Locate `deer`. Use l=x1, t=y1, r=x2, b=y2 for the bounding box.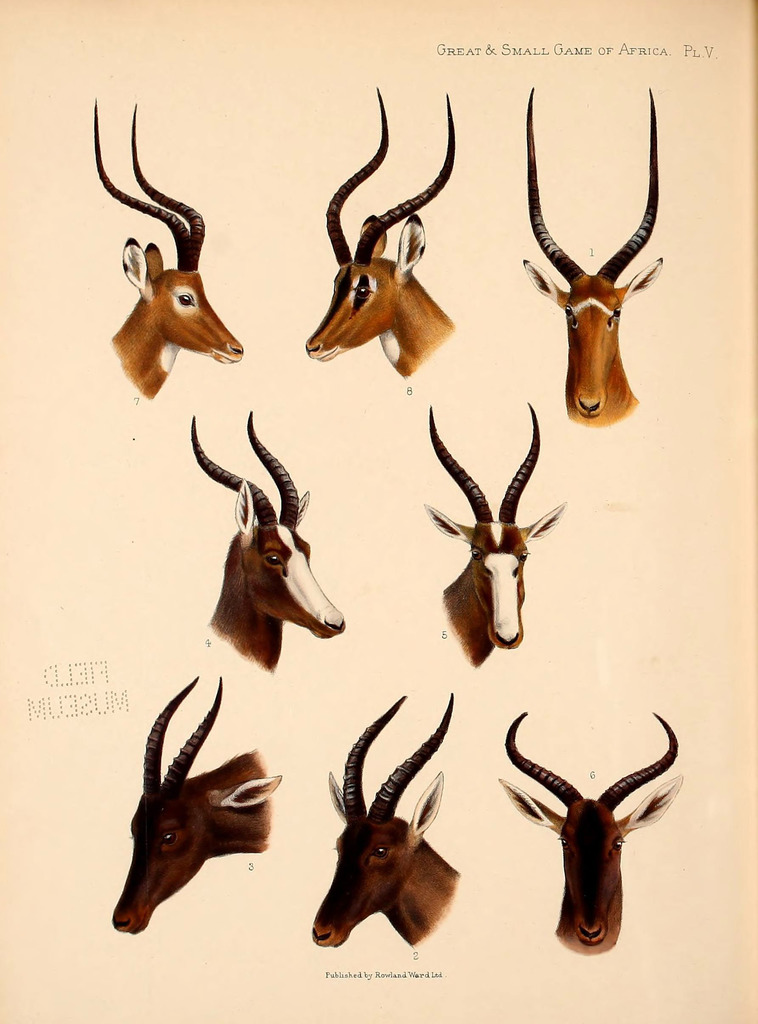
l=522, t=85, r=664, b=430.
